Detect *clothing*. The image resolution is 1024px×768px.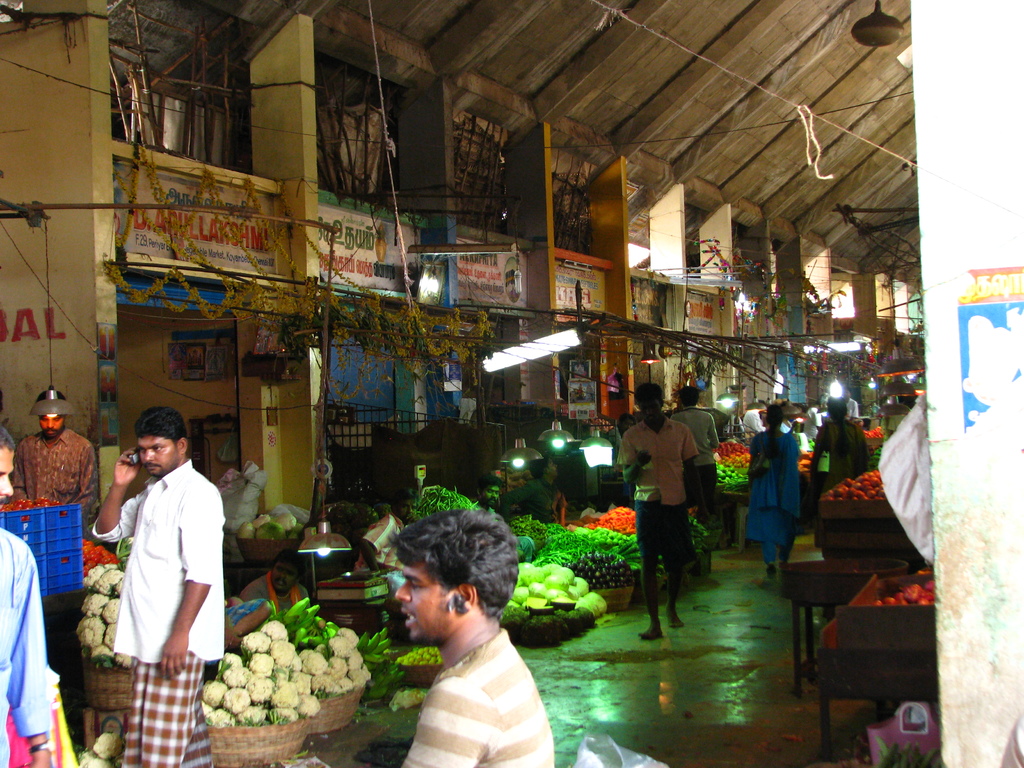
804,409,822,439.
